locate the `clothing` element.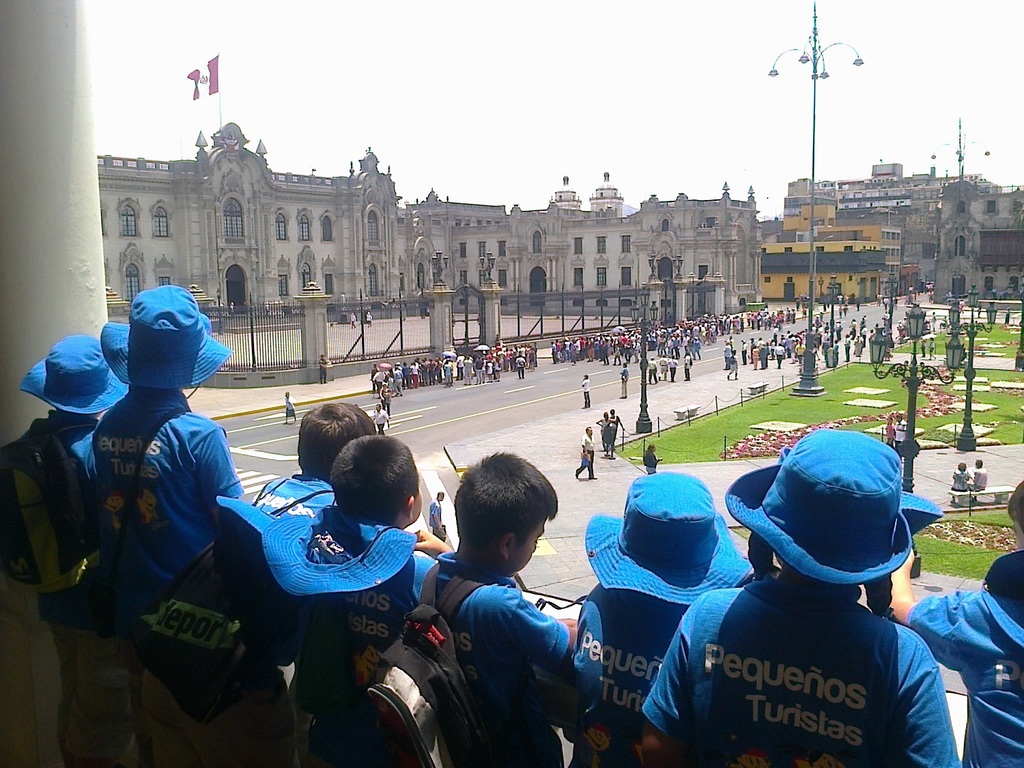
Element bbox: <region>657, 468, 963, 761</region>.
